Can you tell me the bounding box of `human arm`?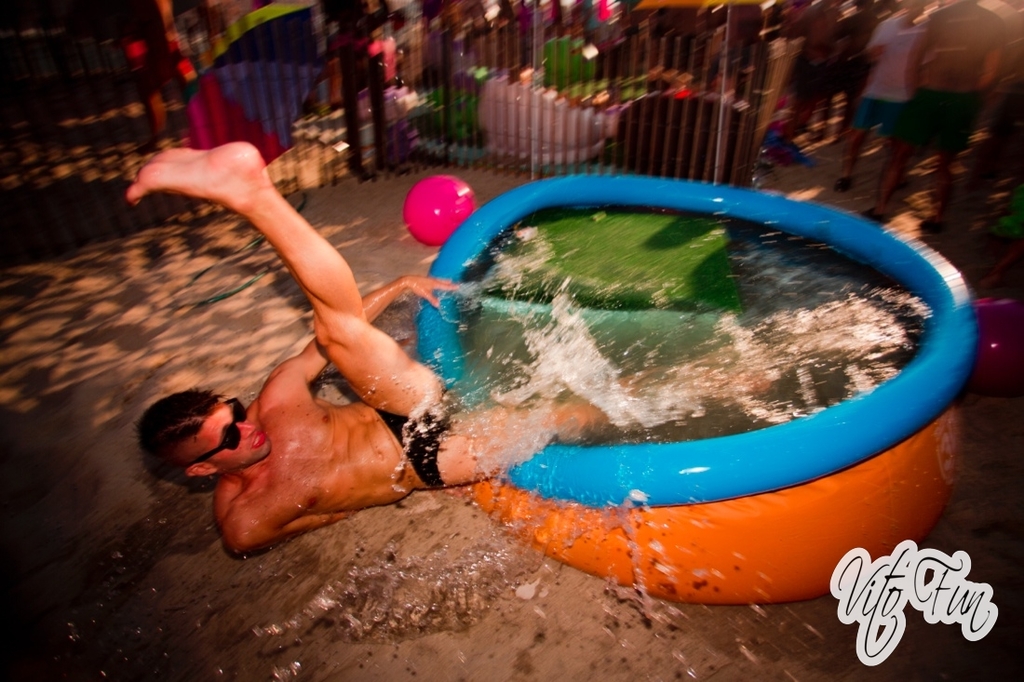
(left=223, top=515, right=345, bottom=552).
